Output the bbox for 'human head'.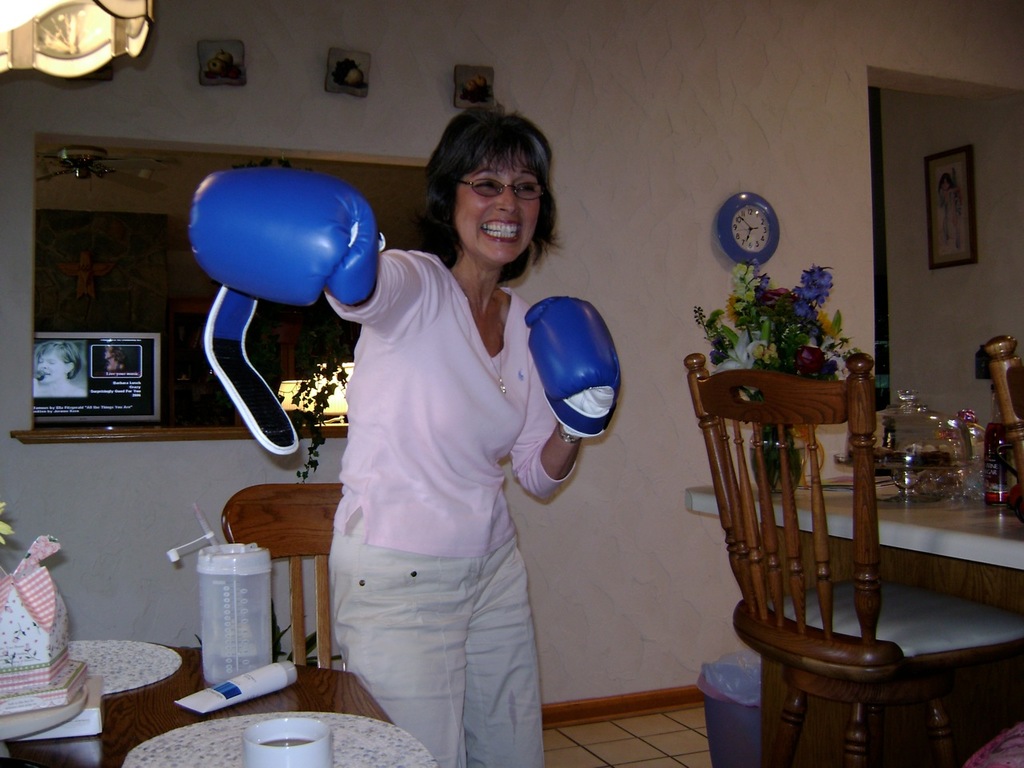
(left=30, top=342, right=81, bottom=386).
